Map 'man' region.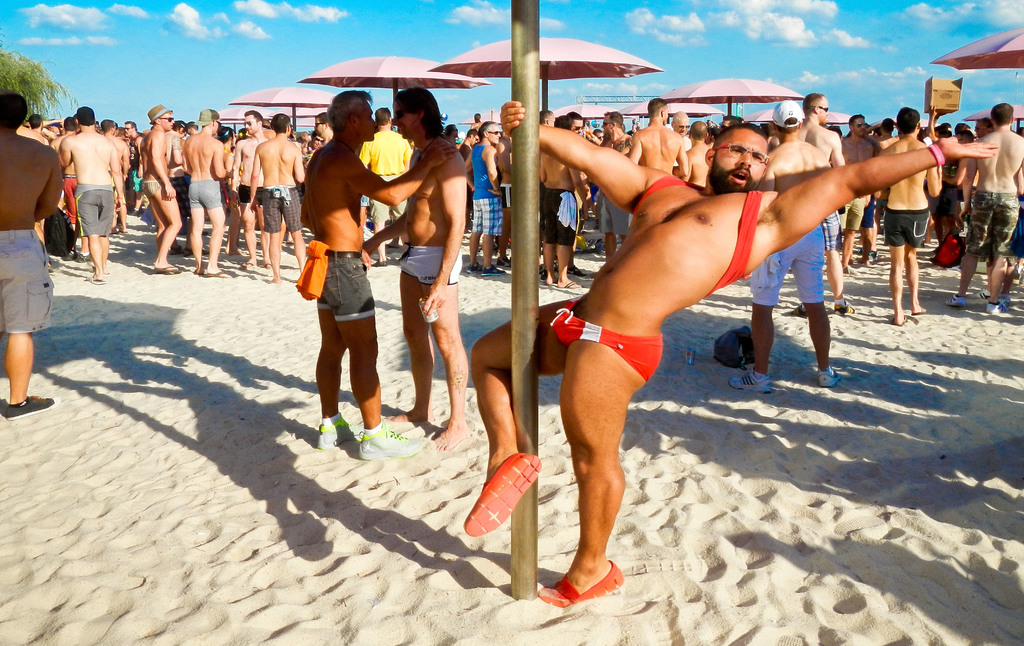
Mapped to <box>353,108,417,273</box>.
